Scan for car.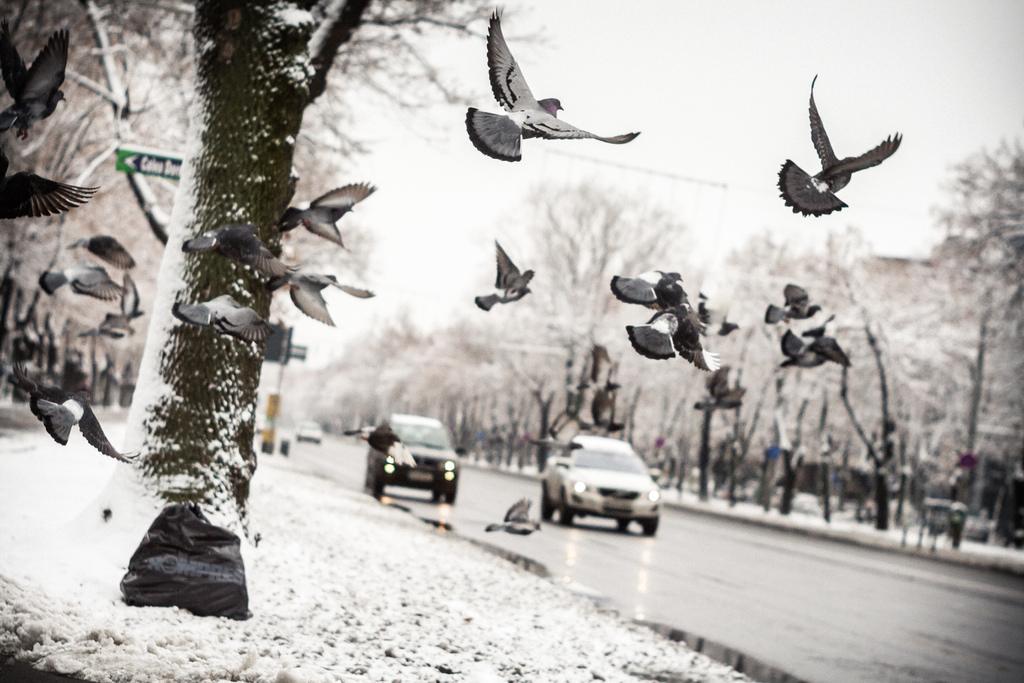
Scan result: {"x1": 367, "y1": 414, "x2": 463, "y2": 503}.
